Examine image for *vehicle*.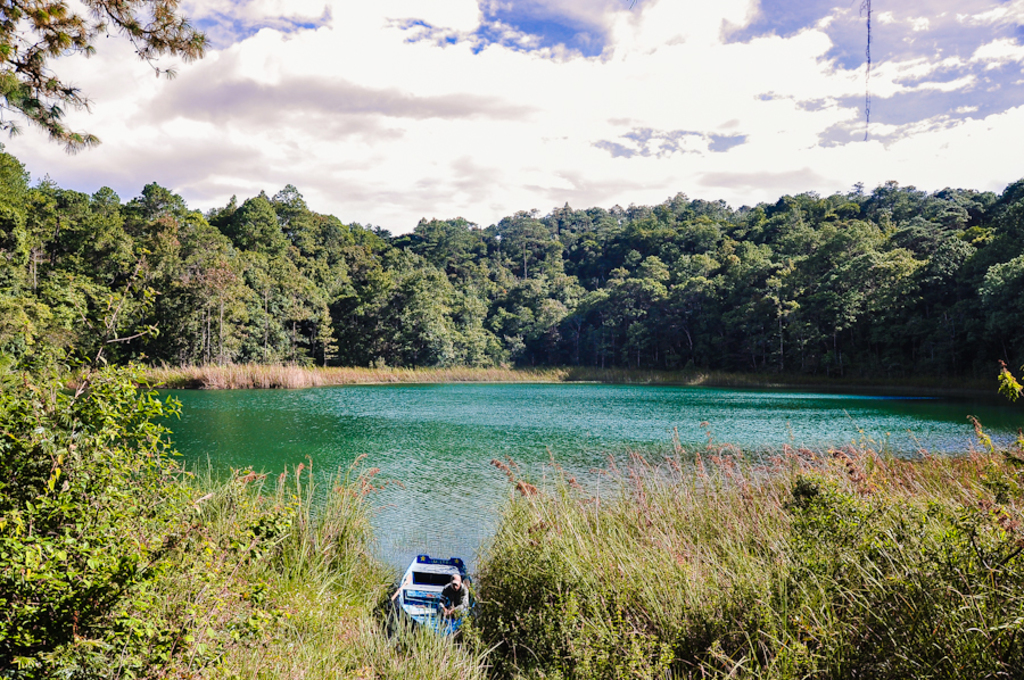
Examination result: pyautogui.locateOnScreen(387, 552, 477, 638).
